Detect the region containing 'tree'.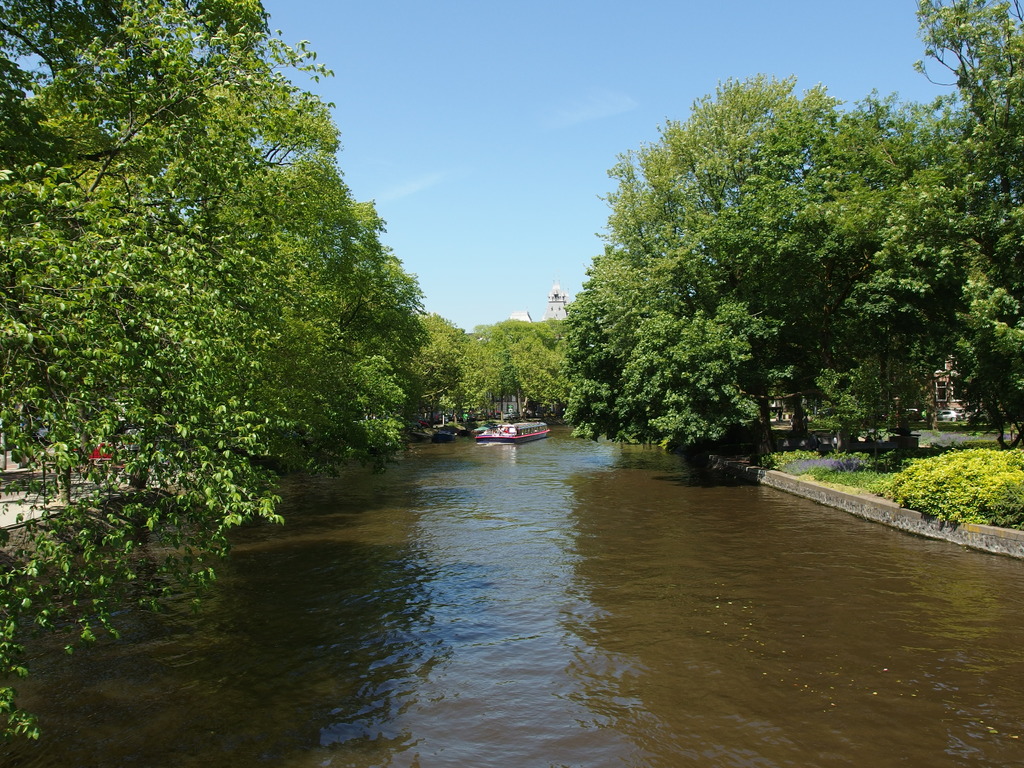
left=0, top=19, right=441, bottom=741.
